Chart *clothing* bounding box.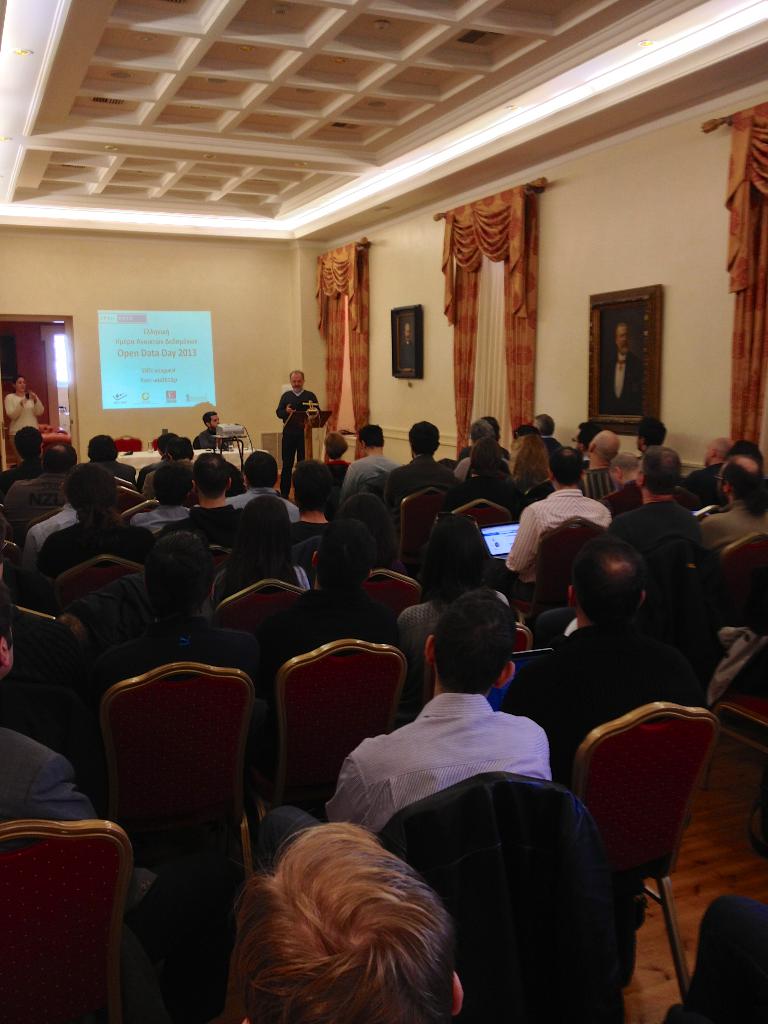
Charted: 534,433,587,476.
